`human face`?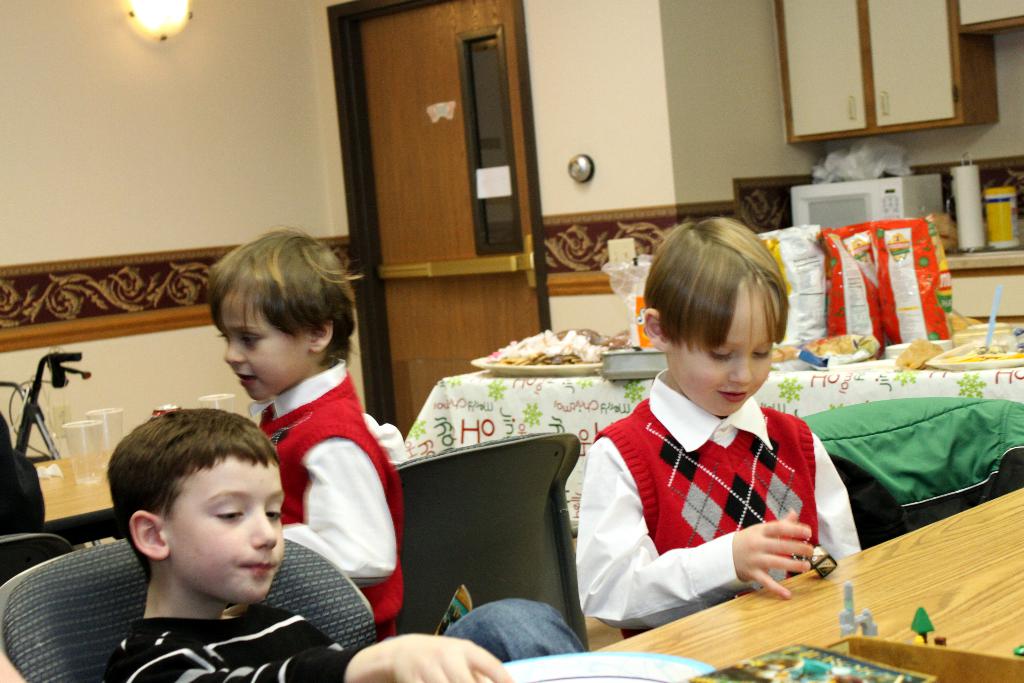
(163, 457, 281, 600)
